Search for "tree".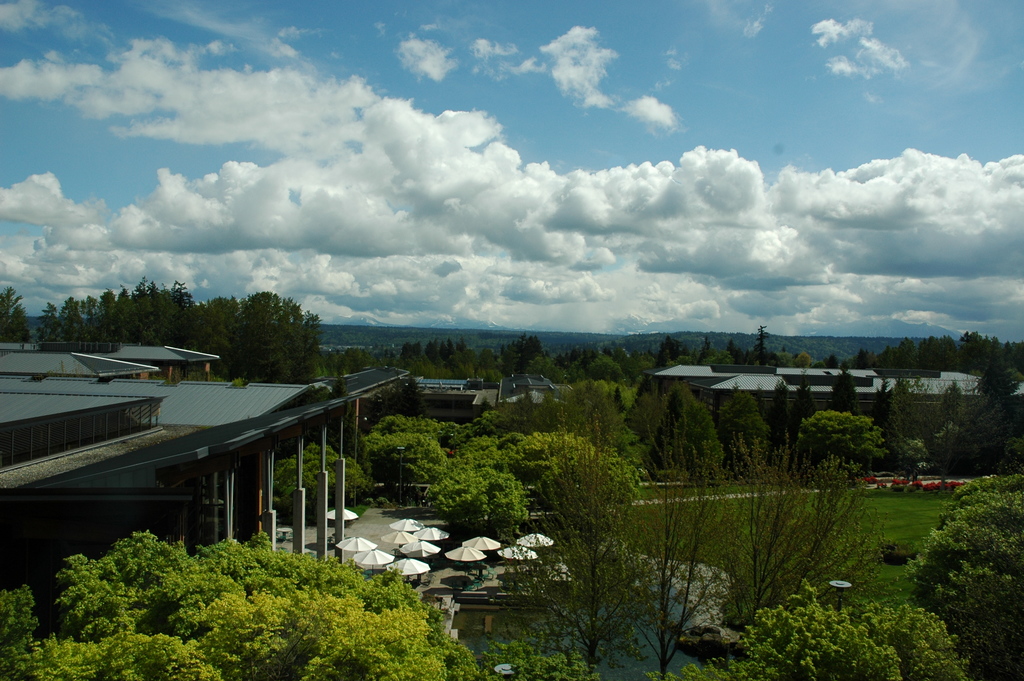
Found at crop(798, 416, 876, 468).
